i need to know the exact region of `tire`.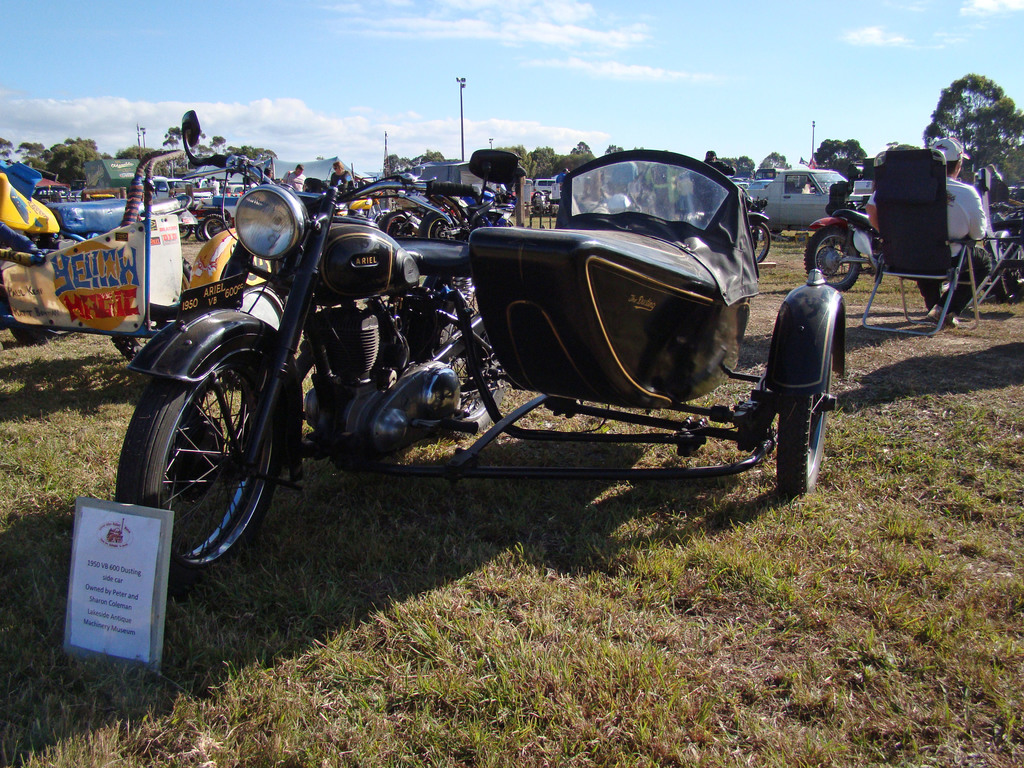
Region: <bbox>129, 321, 285, 597</bbox>.
